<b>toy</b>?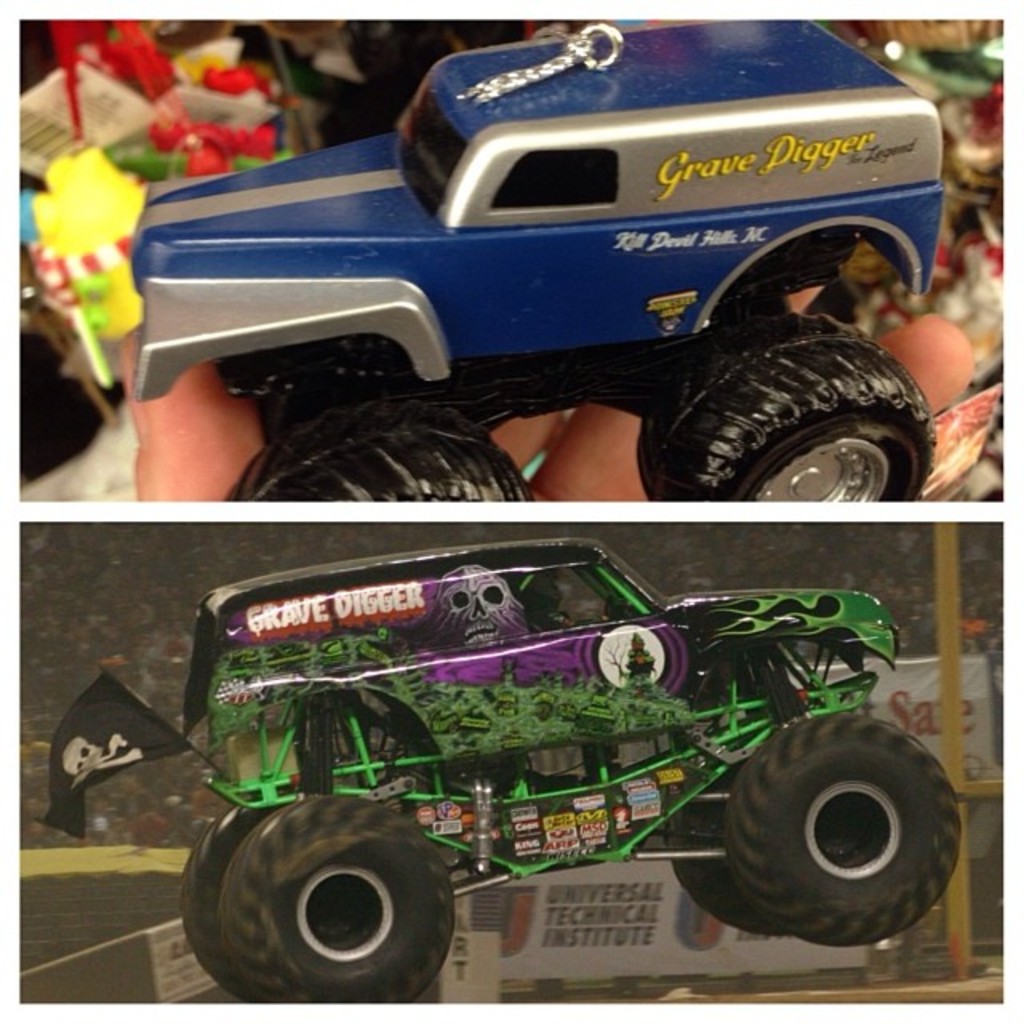
select_region(114, 6, 962, 502)
